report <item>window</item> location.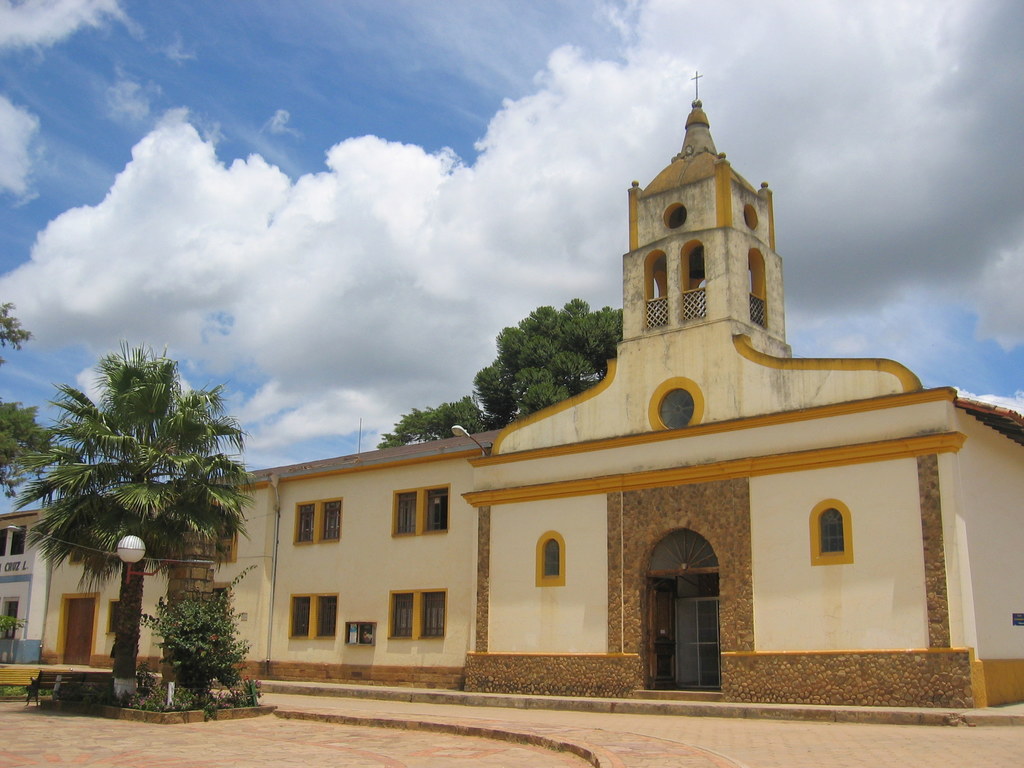
Report: [left=185, top=500, right=234, bottom=572].
